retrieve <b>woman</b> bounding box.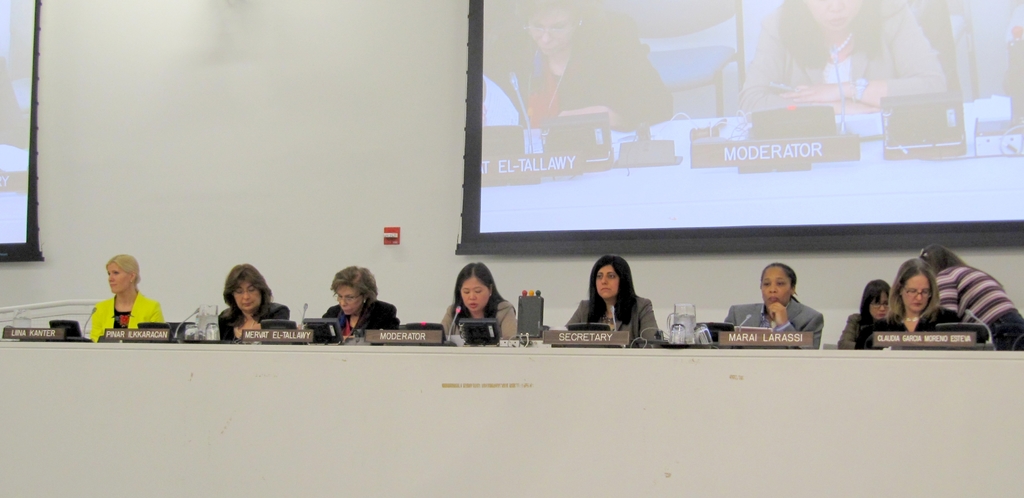
Bounding box: locate(835, 276, 892, 350).
